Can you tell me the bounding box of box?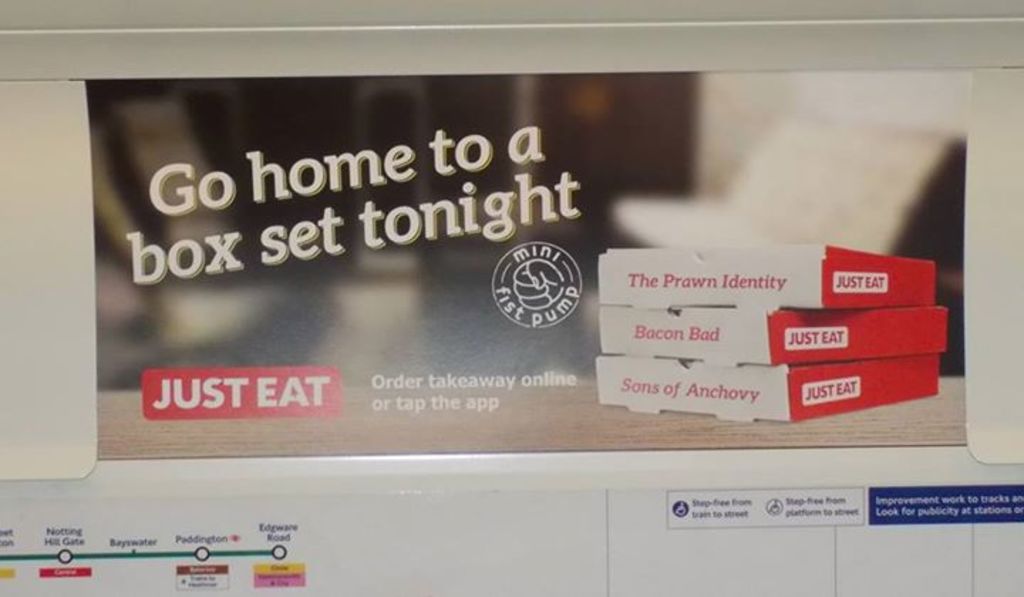
BBox(597, 358, 937, 422).
